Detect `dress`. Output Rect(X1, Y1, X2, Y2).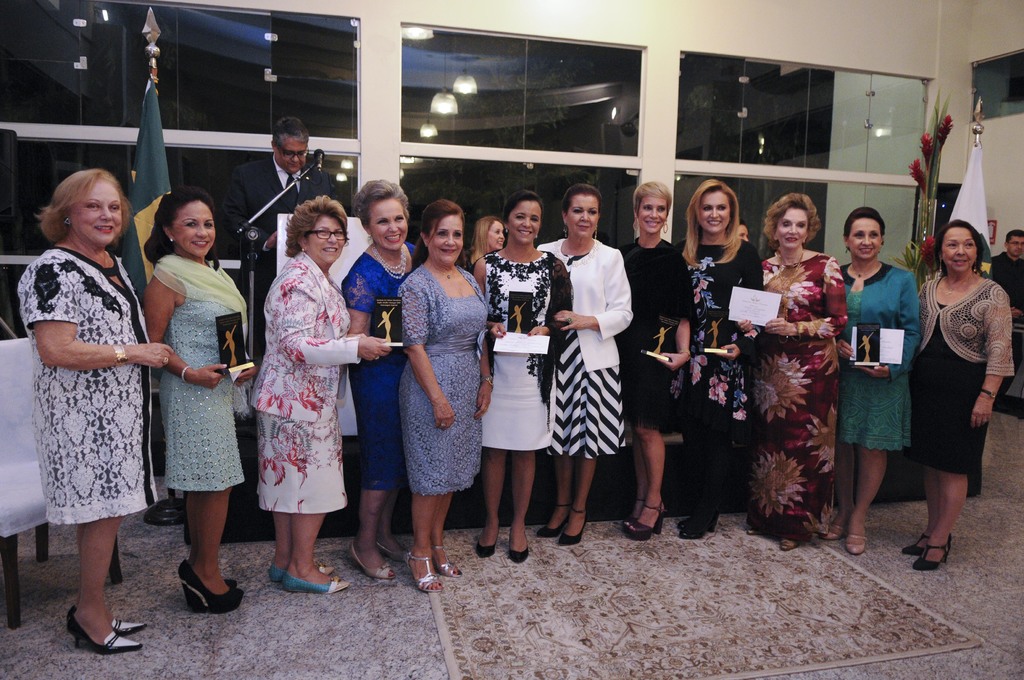
Rect(343, 250, 423, 494).
